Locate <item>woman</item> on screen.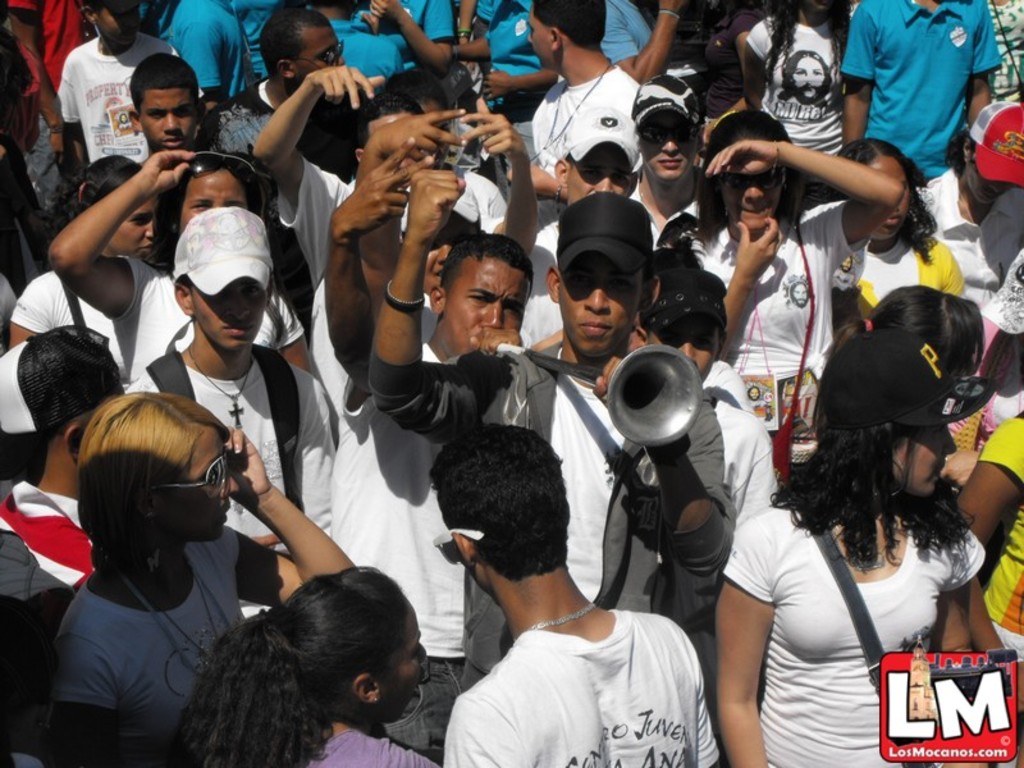
On screen at box=[161, 564, 442, 767].
